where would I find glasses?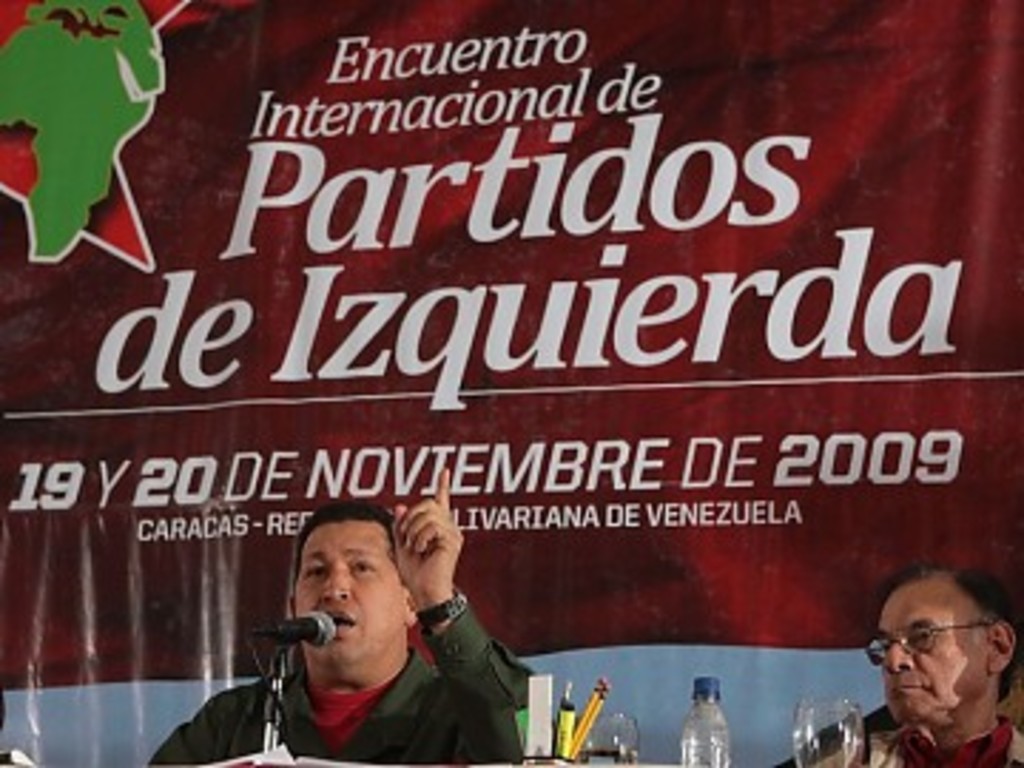
At [left=862, top=623, right=993, bottom=666].
